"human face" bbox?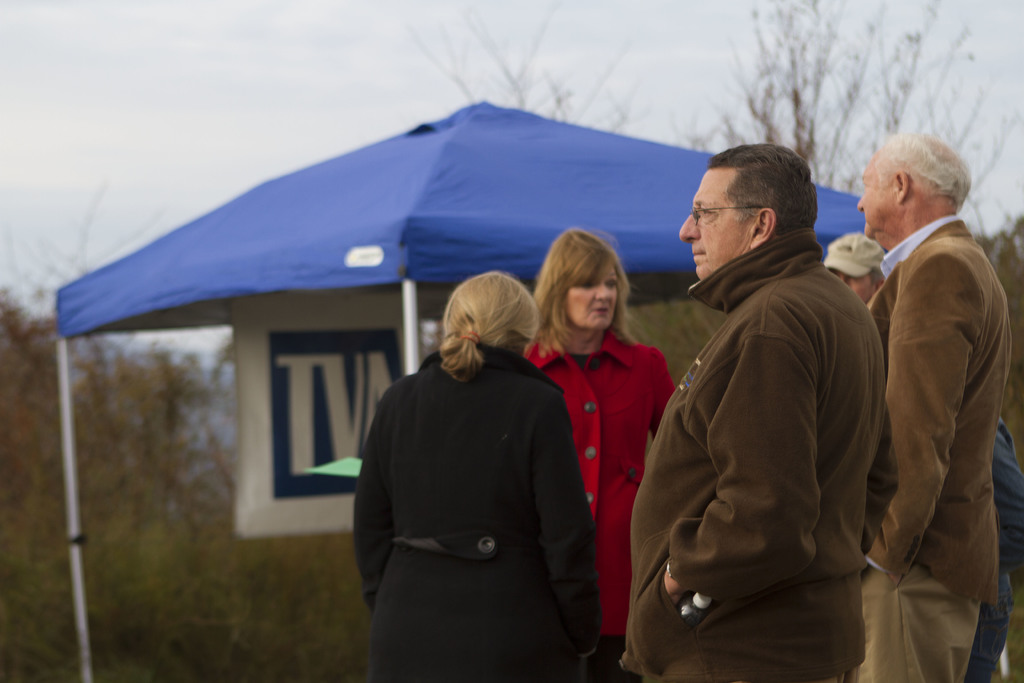
{"left": 680, "top": 169, "right": 751, "bottom": 277}
